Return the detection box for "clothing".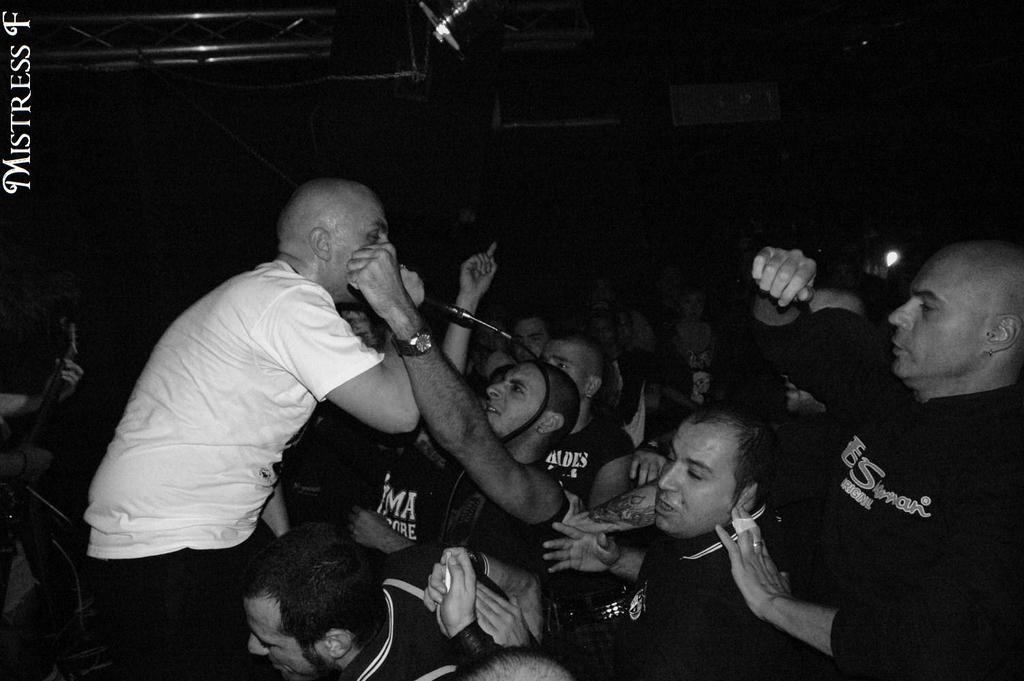
box=[539, 402, 639, 506].
